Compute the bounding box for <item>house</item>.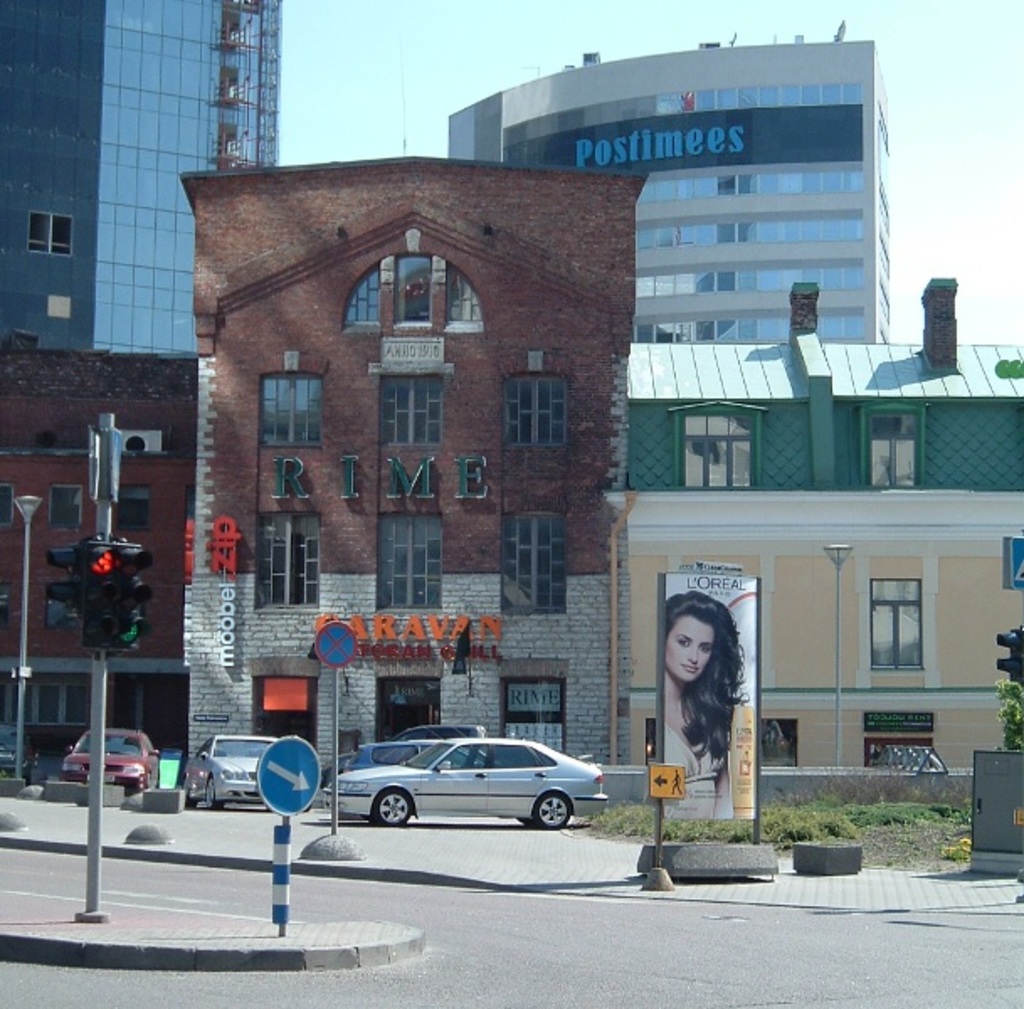
rect(604, 240, 1022, 806).
